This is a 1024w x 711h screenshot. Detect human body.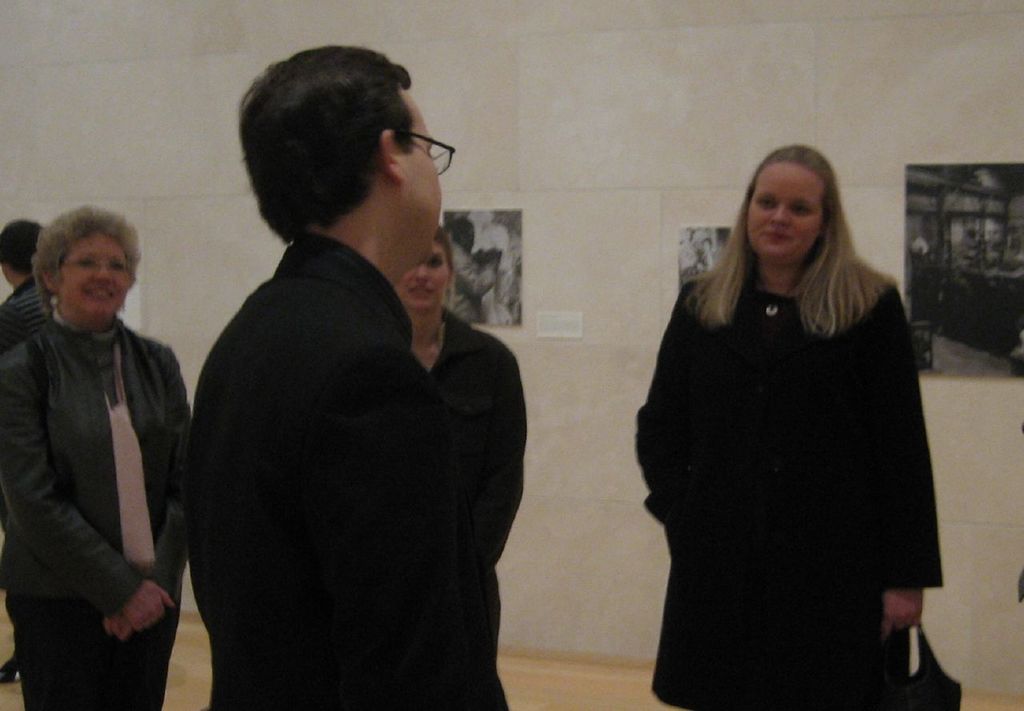
{"left": 0, "top": 311, "right": 192, "bottom": 710}.
